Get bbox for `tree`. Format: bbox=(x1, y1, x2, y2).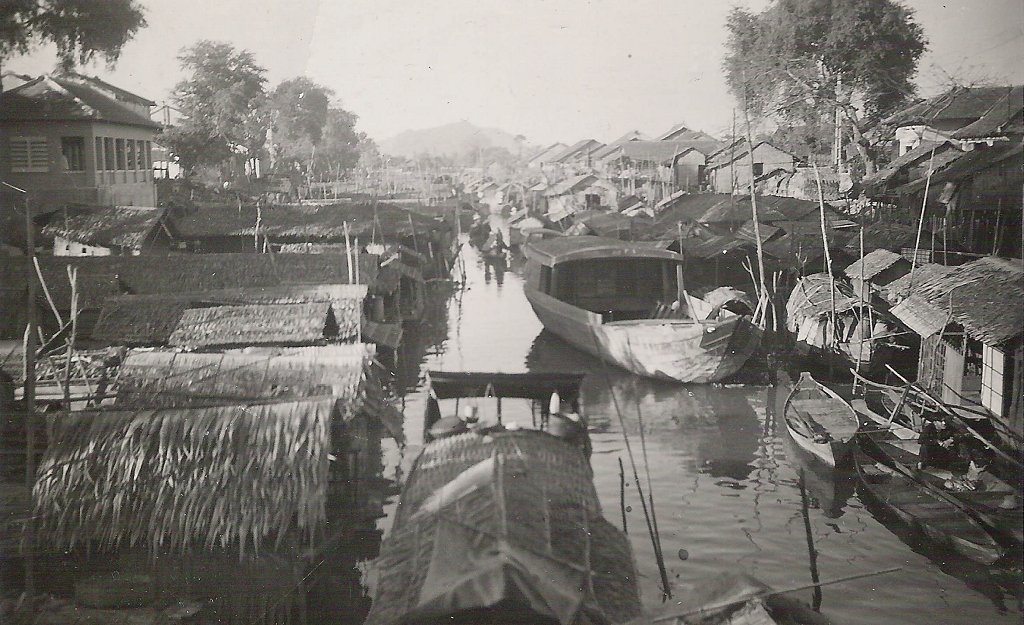
bbox=(722, 5, 948, 177).
